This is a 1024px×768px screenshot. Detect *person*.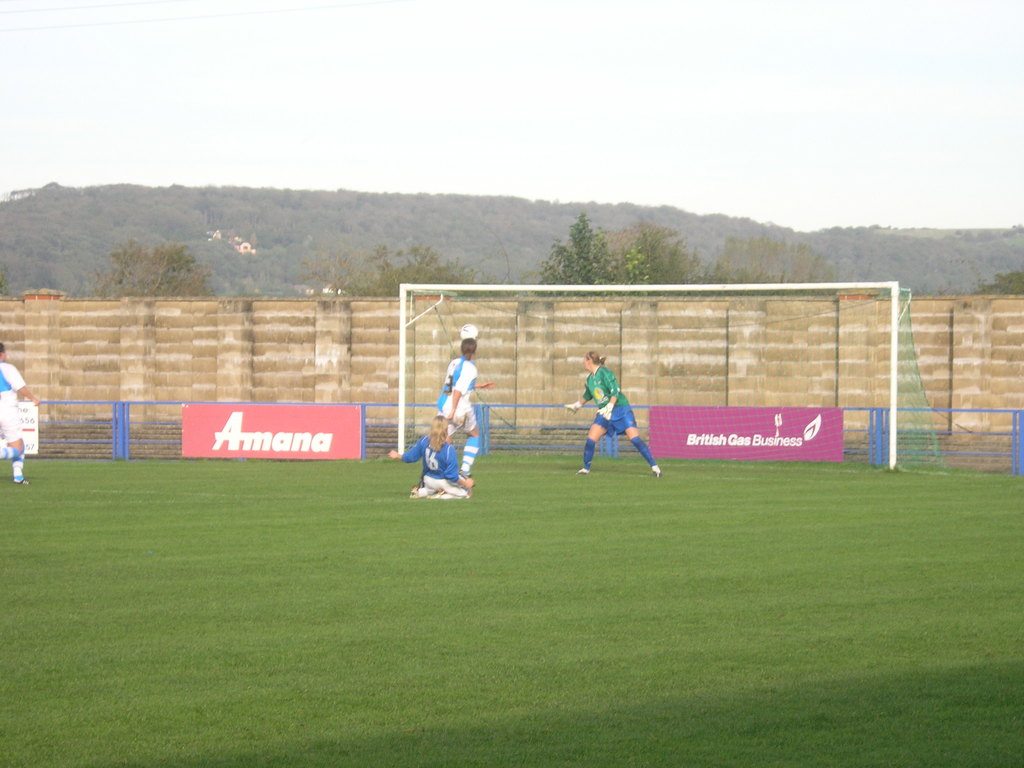
<box>387,417,473,498</box>.
